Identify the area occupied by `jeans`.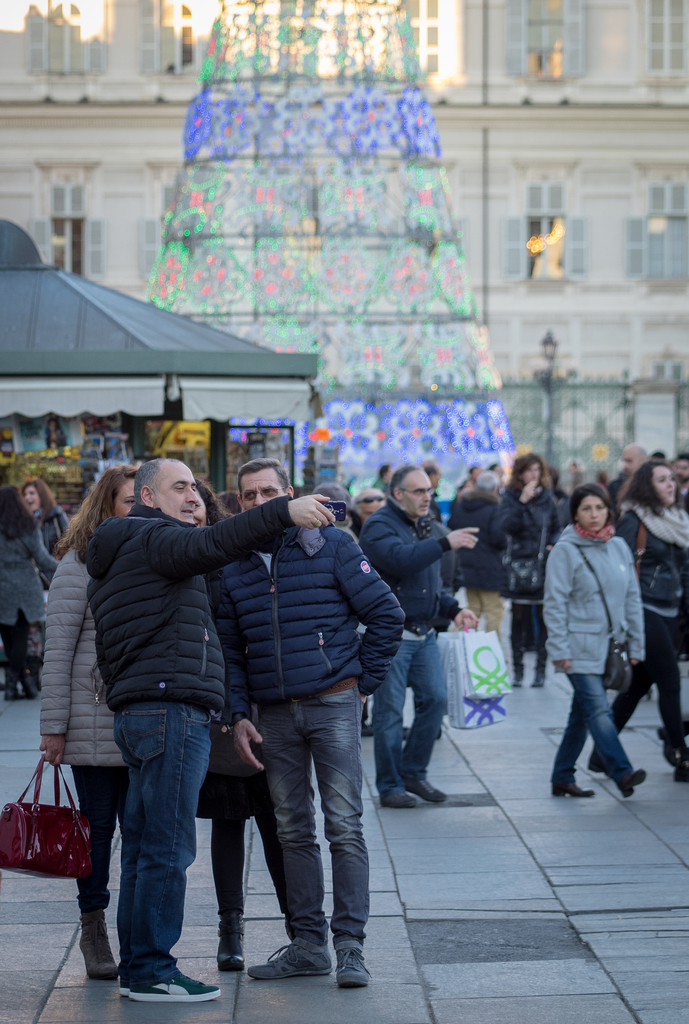
Area: [left=549, top=669, right=633, bottom=786].
